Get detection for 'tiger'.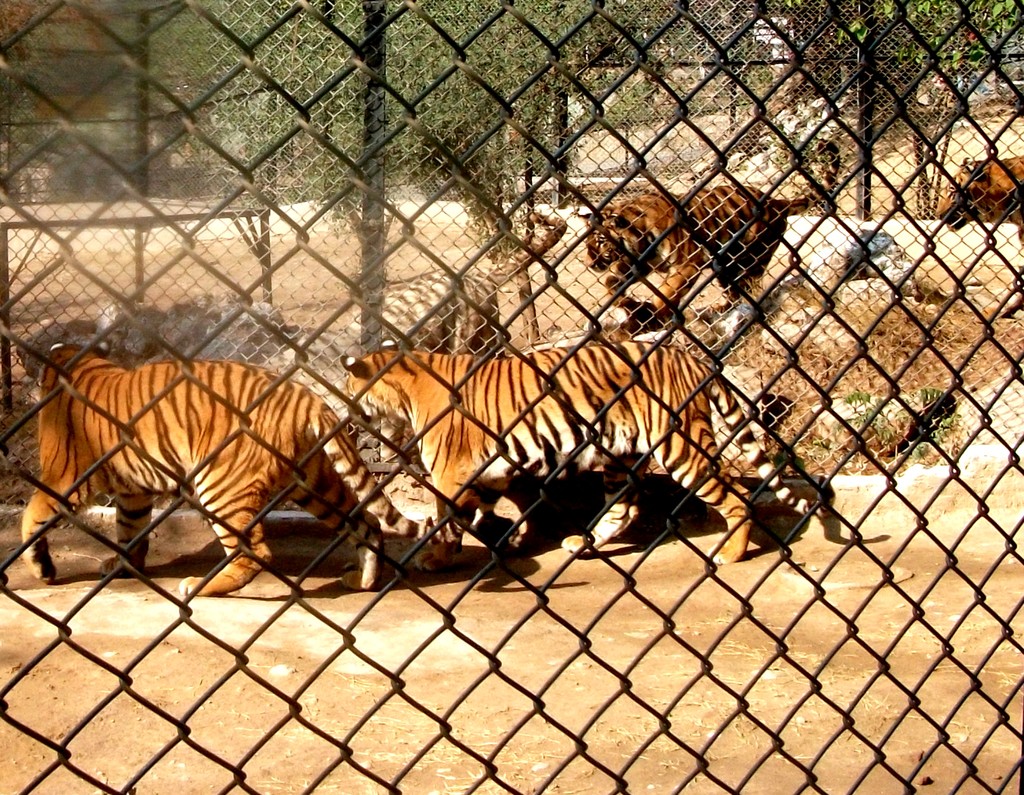
Detection: [272, 215, 570, 464].
